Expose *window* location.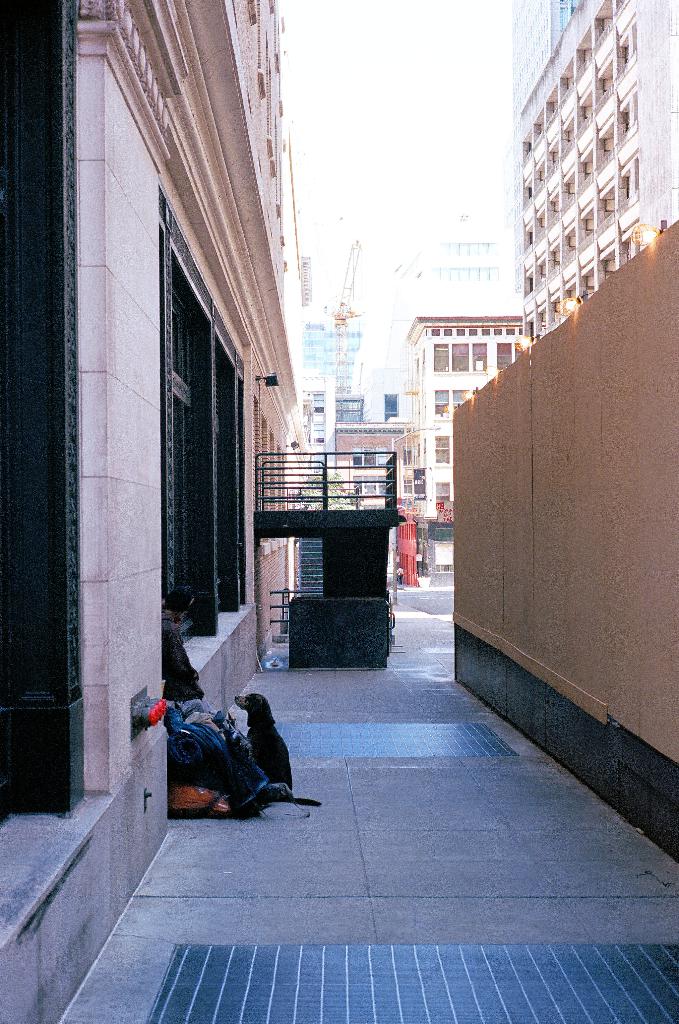
Exposed at rect(561, 163, 575, 210).
